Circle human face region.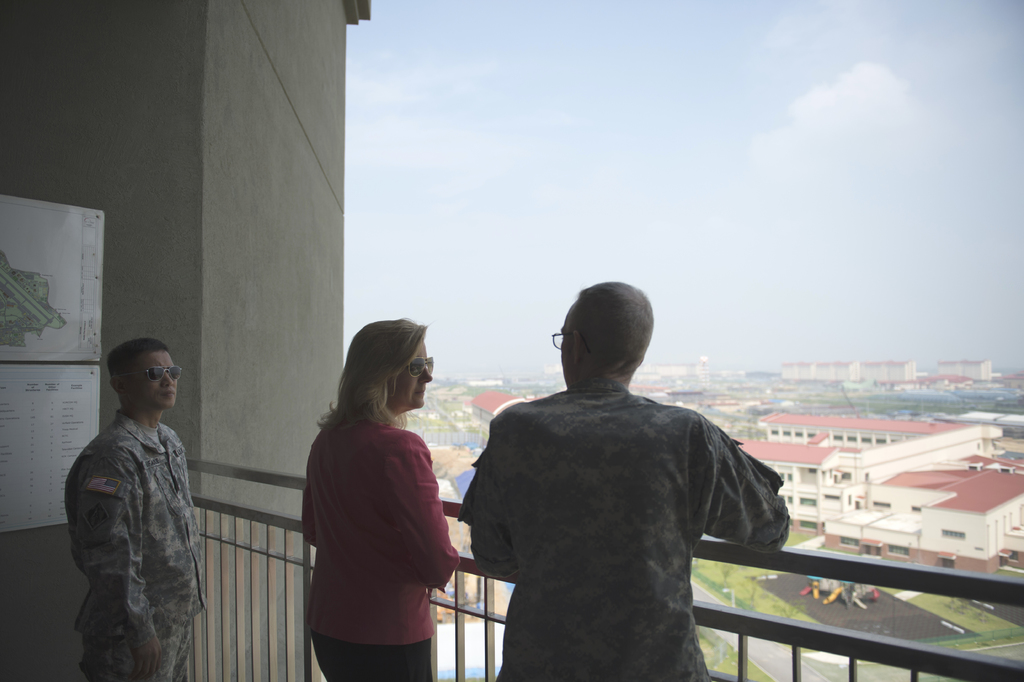
Region: x1=559, y1=306, x2=577, y2=385.
